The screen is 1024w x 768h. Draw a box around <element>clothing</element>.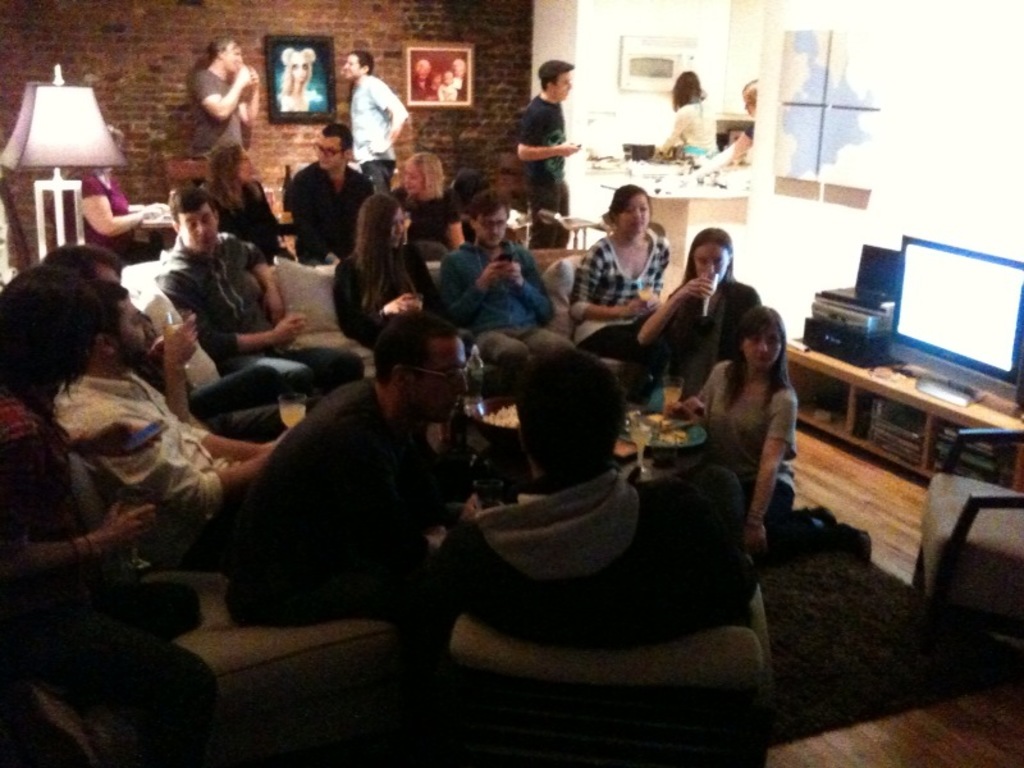
left=456, top=77, right=468, bottom=100.
